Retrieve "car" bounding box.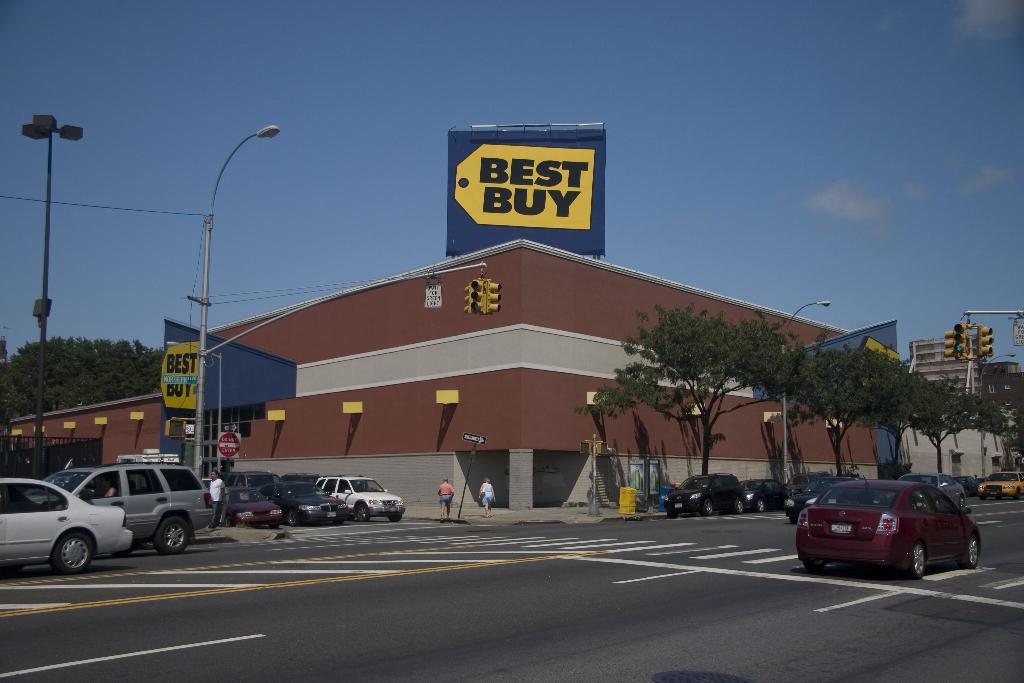
Bounding box: bbox(275, 477, 340, 525).
